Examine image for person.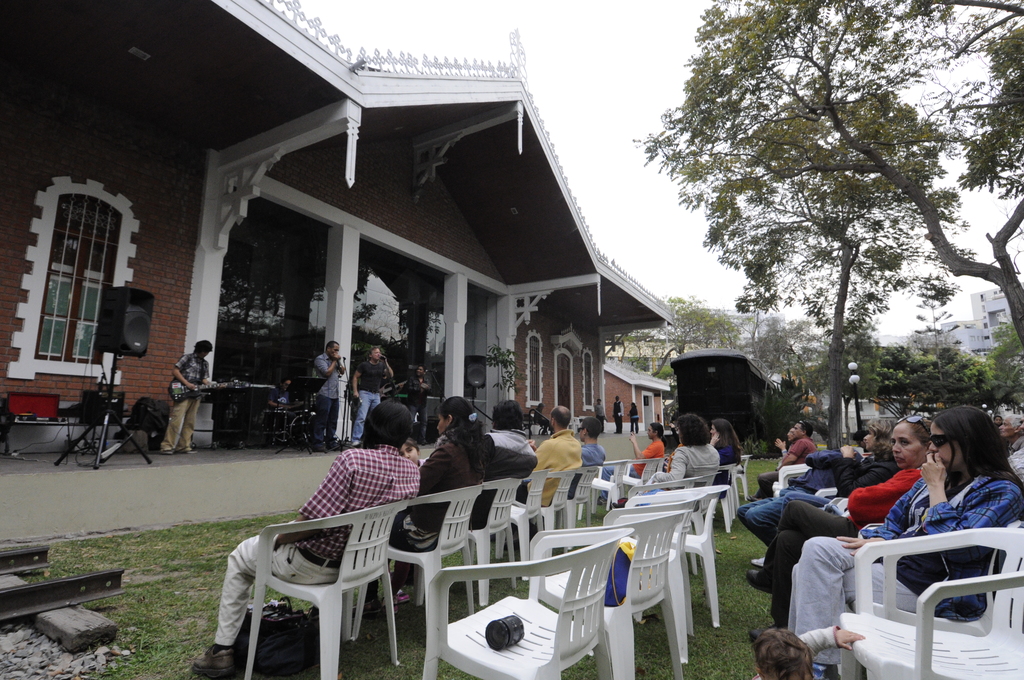
Examination result: <region>351, 343, 396, 453</region>.
